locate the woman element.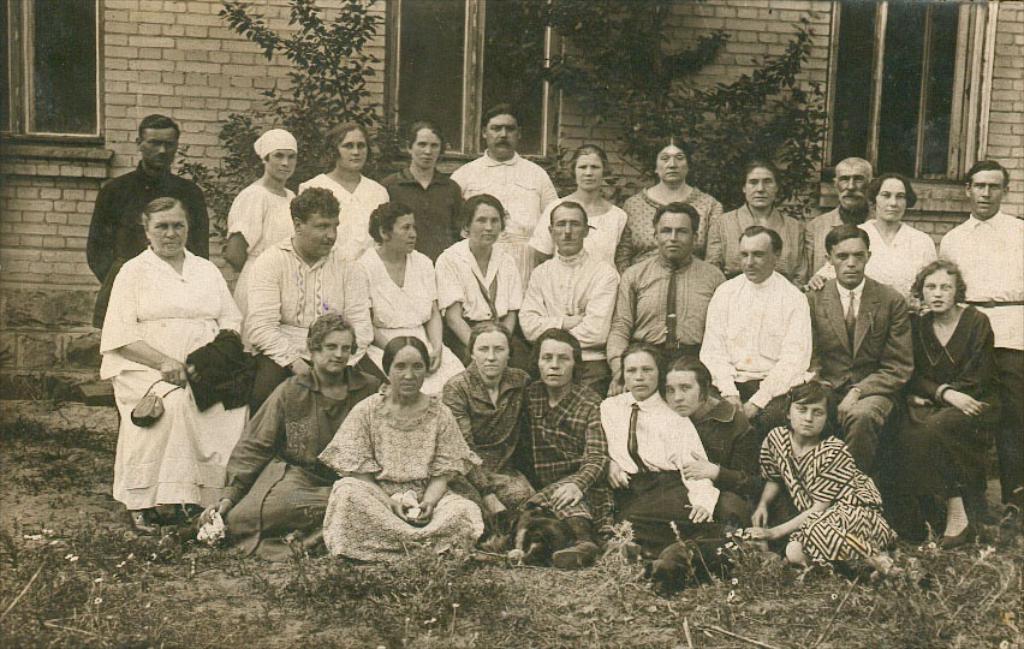
Element bbox: x1=519, y1=327, x2=642, y2=568.
